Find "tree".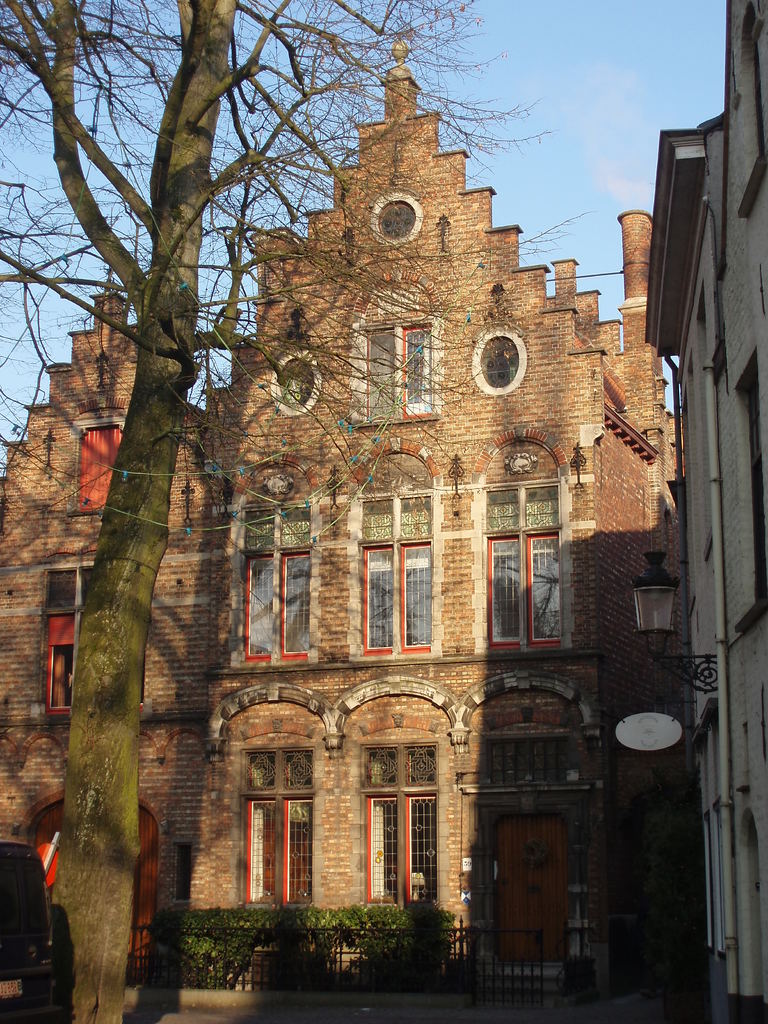
detection(0, 0, 584, 1023).
